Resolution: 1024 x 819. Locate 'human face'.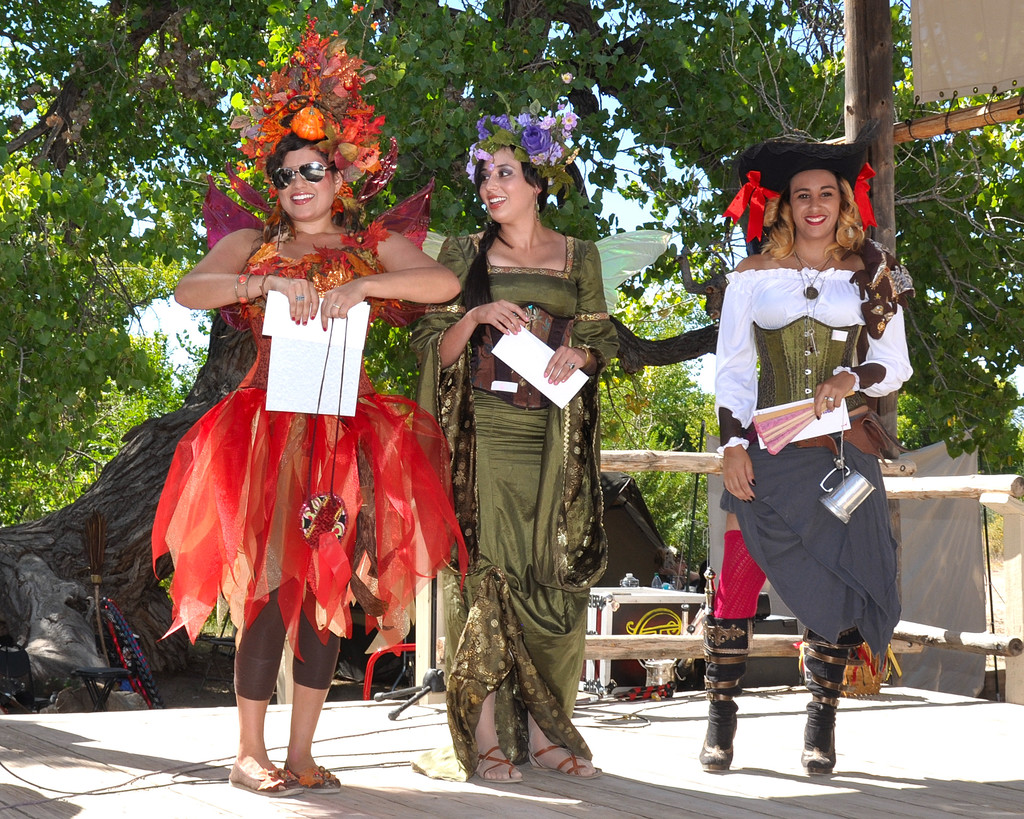
[x1=477, y1=145, x2=533, y2=223].
